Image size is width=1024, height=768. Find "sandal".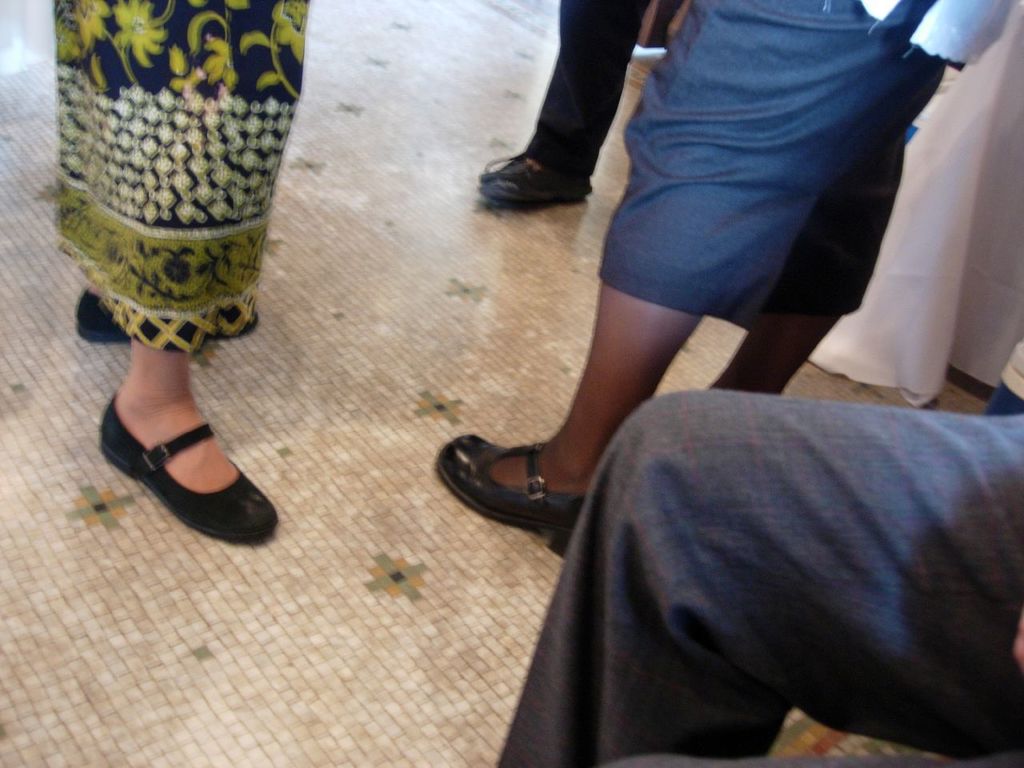
bbox=(438, 445, 584, 546).
